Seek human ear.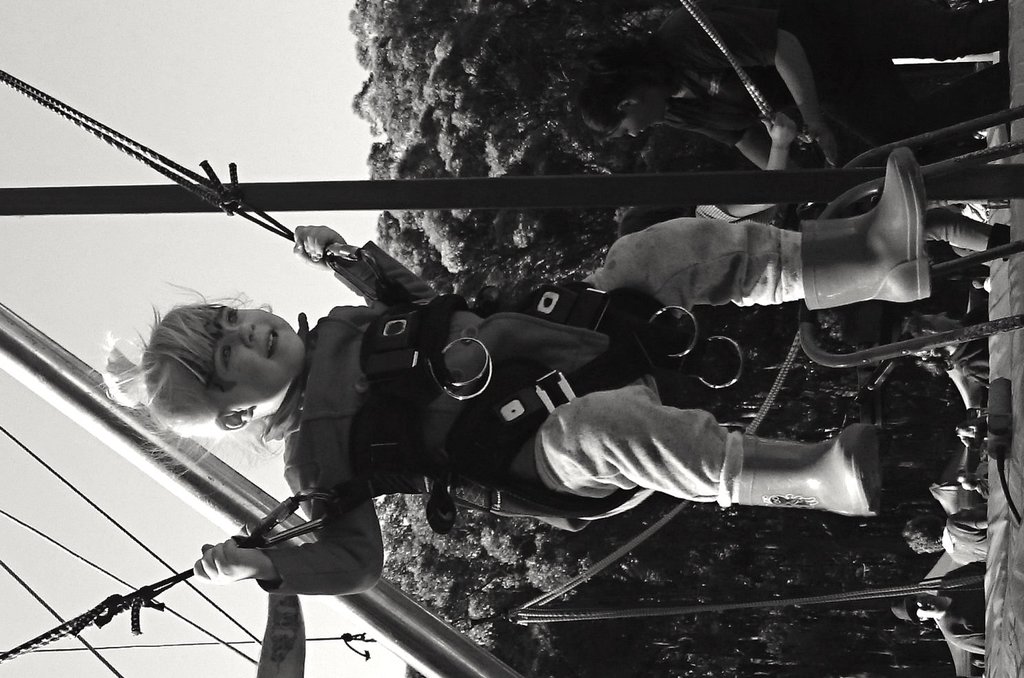
(x1=213, y1=407, x2=255, y2=427).
